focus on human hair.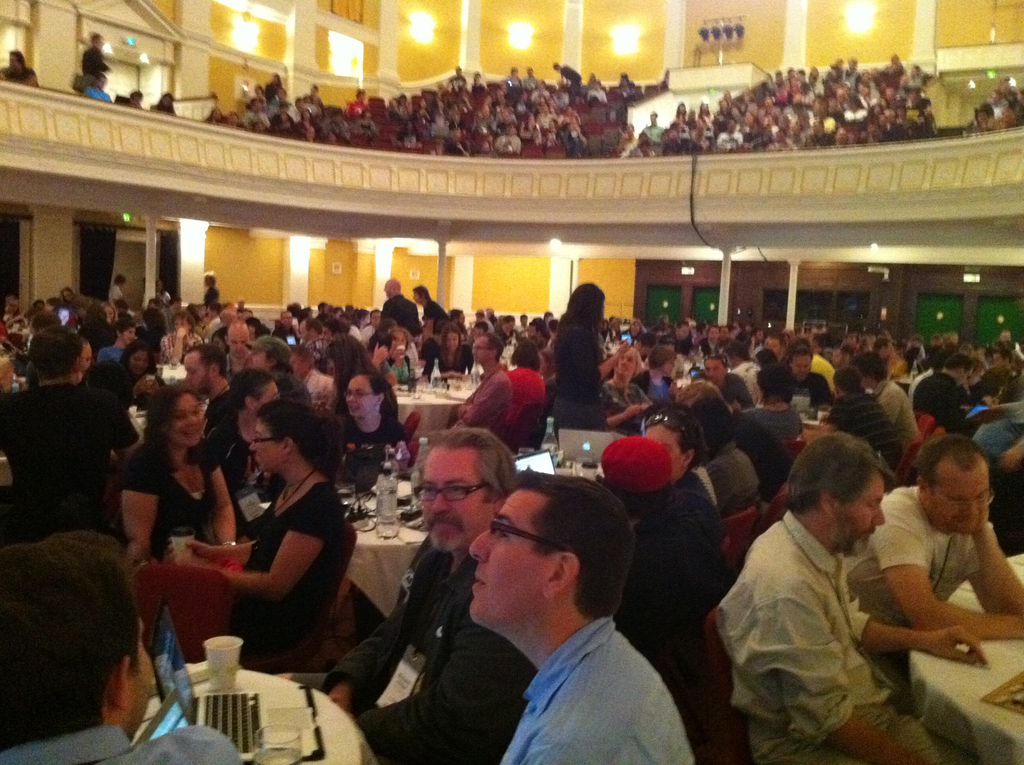
Focused at box(556, 282, 603, 344).
